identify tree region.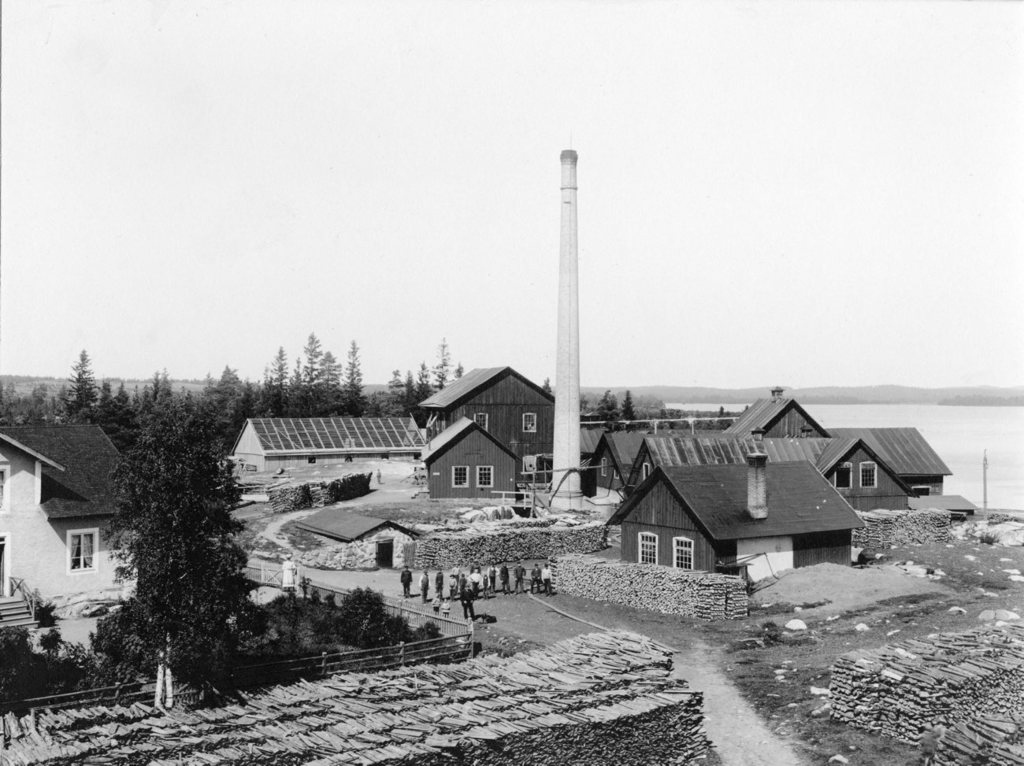
Region: x1=289, y1=362, x2=299, y2=409.
